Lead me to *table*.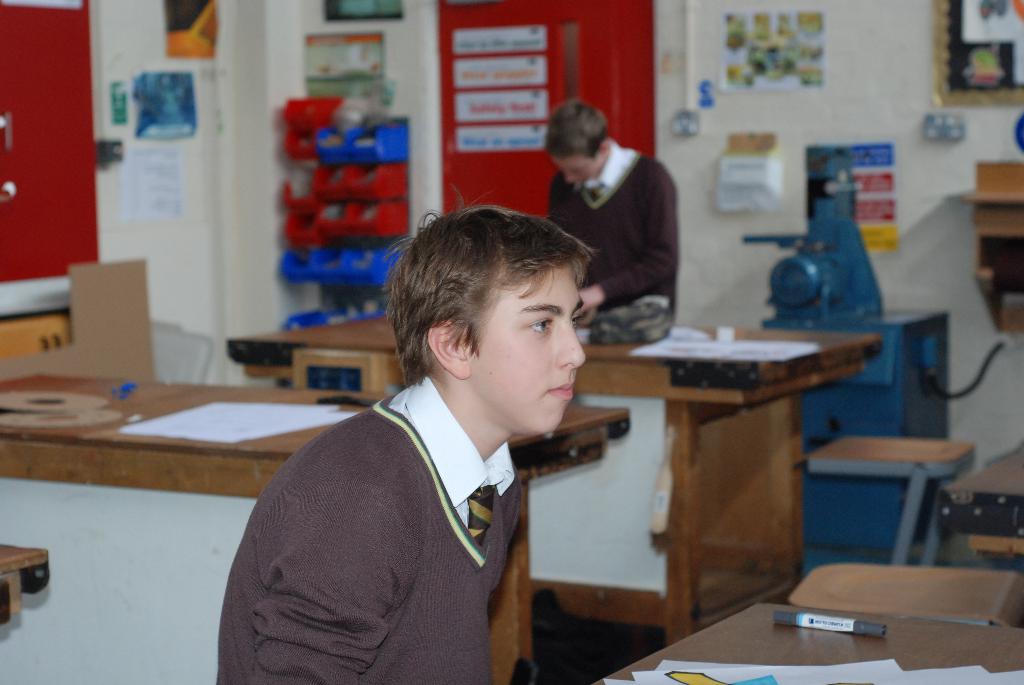
Lead to locate(1, 374, 627, 684).
